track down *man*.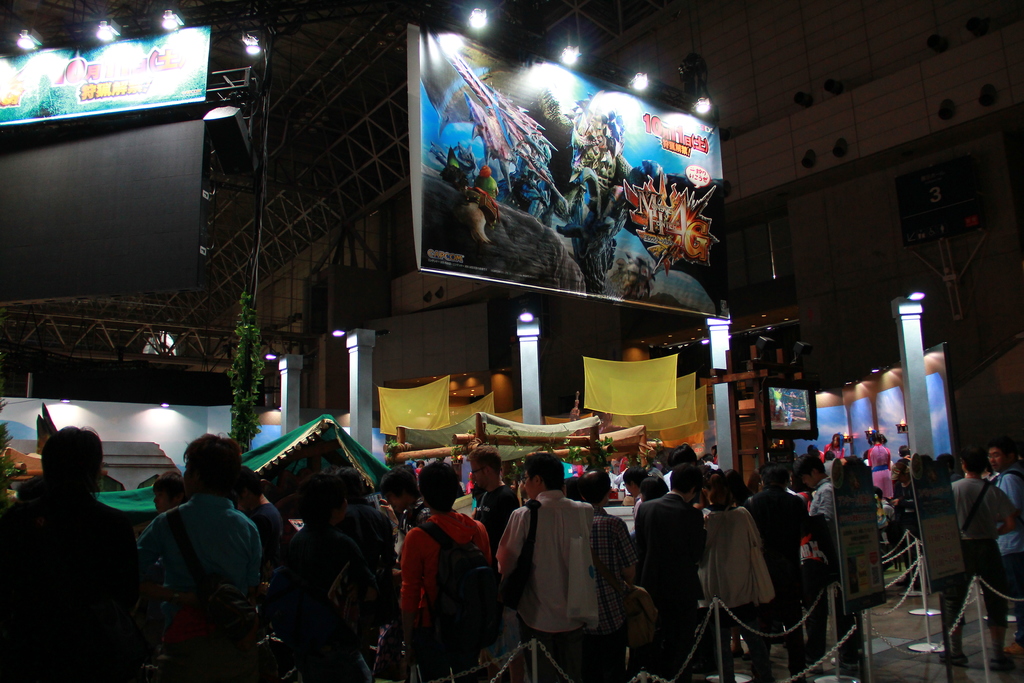
Tracked to select_region(602, 460, 620, 491).
